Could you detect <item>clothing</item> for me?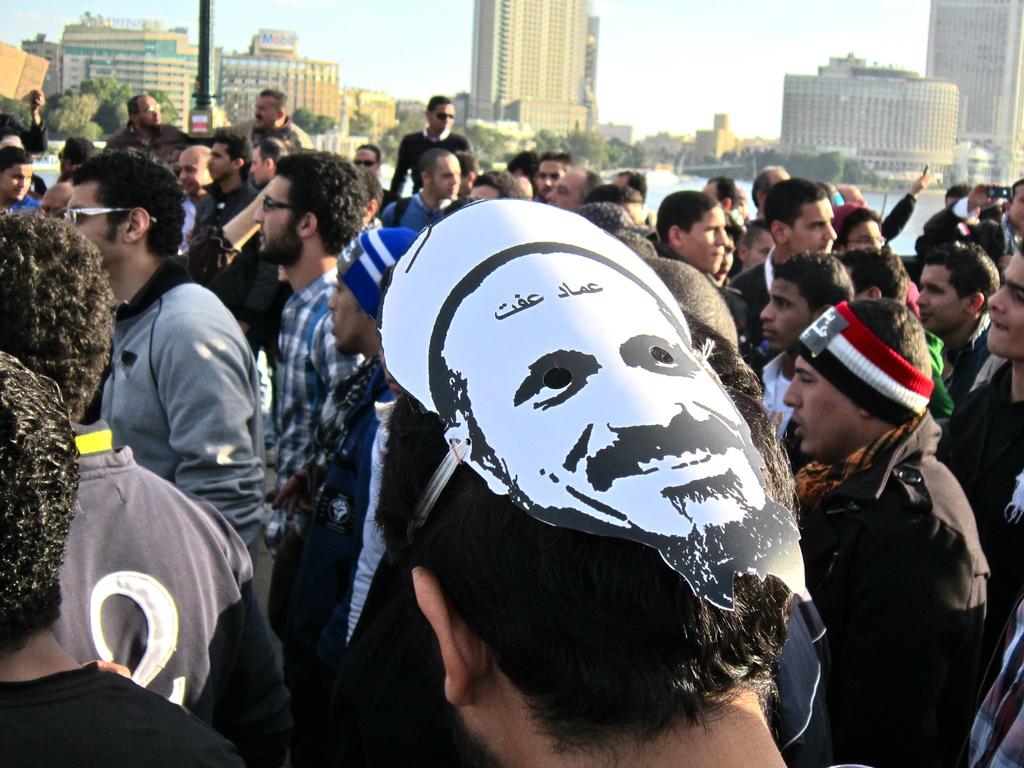
Detection result: [47, 422, 293, 767].
